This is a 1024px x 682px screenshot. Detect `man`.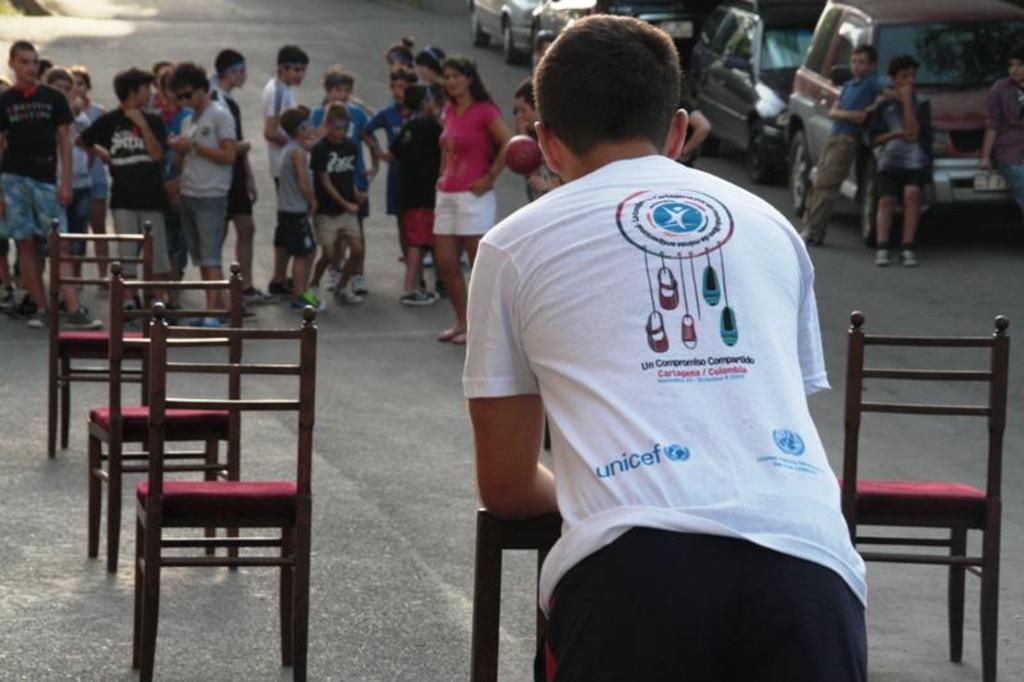
[x1=870, y1=46, x2=948, y2=290].
